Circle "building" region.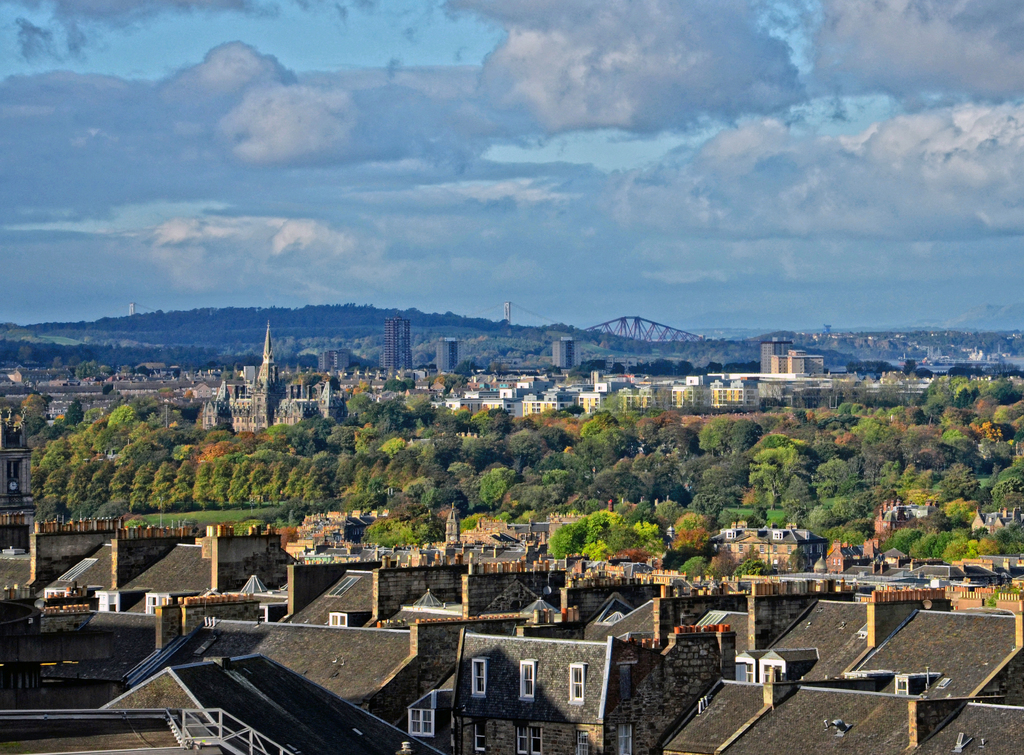
Region: select_region(384, 313, 413, 366).
